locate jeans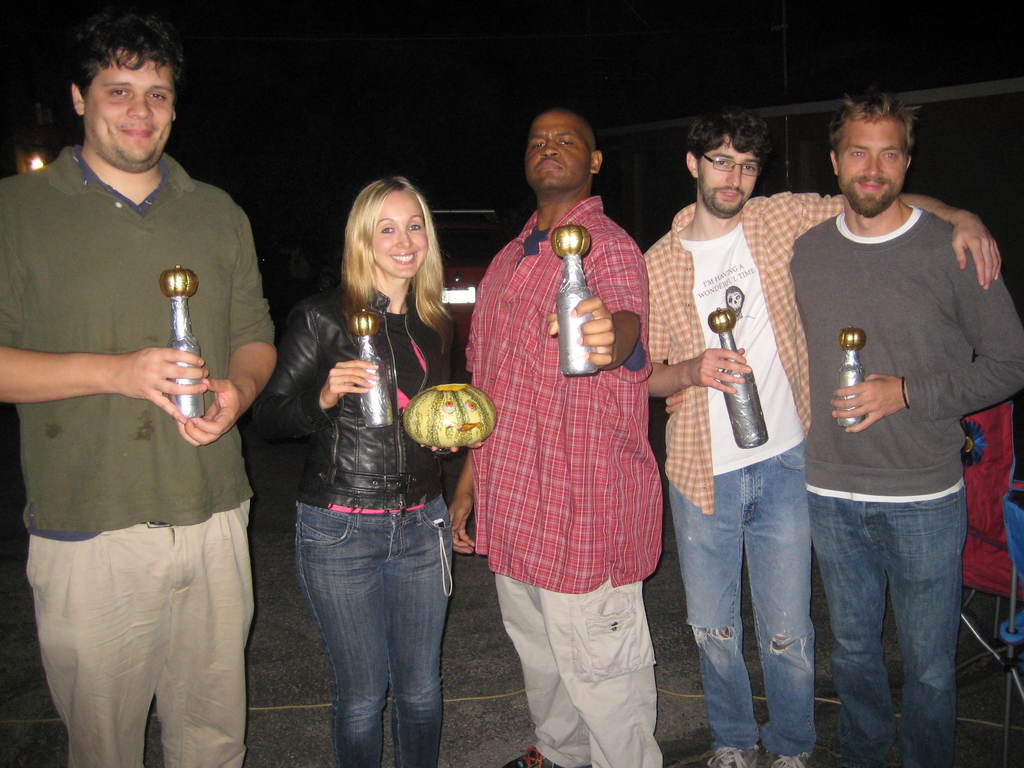
813/478/968/767
